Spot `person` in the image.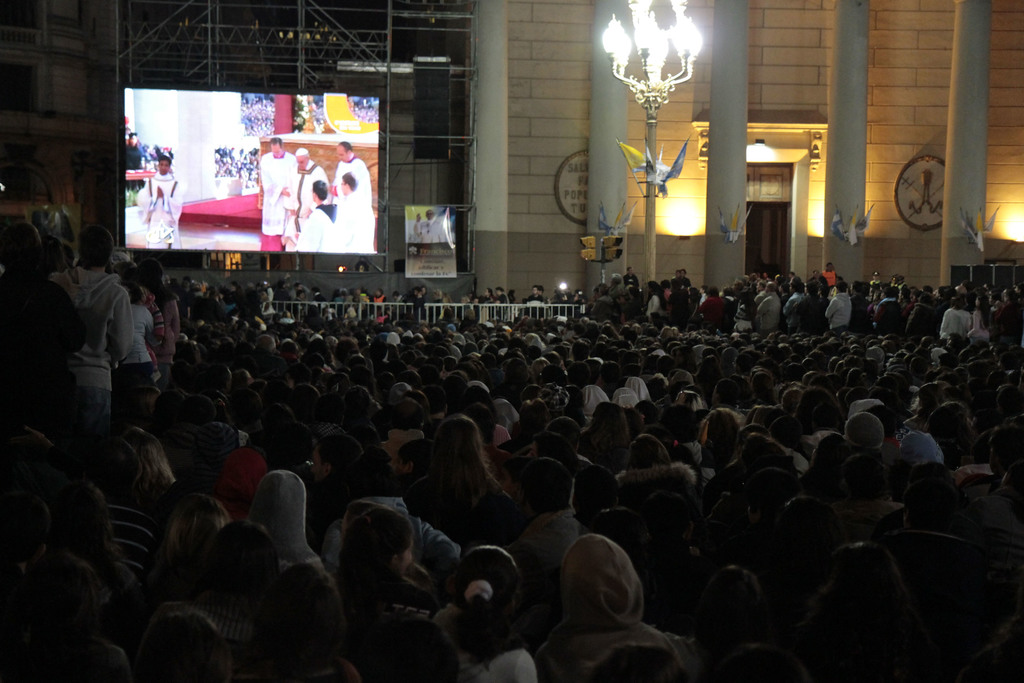
`person` found at select_region(621, 288, 640, 317).
